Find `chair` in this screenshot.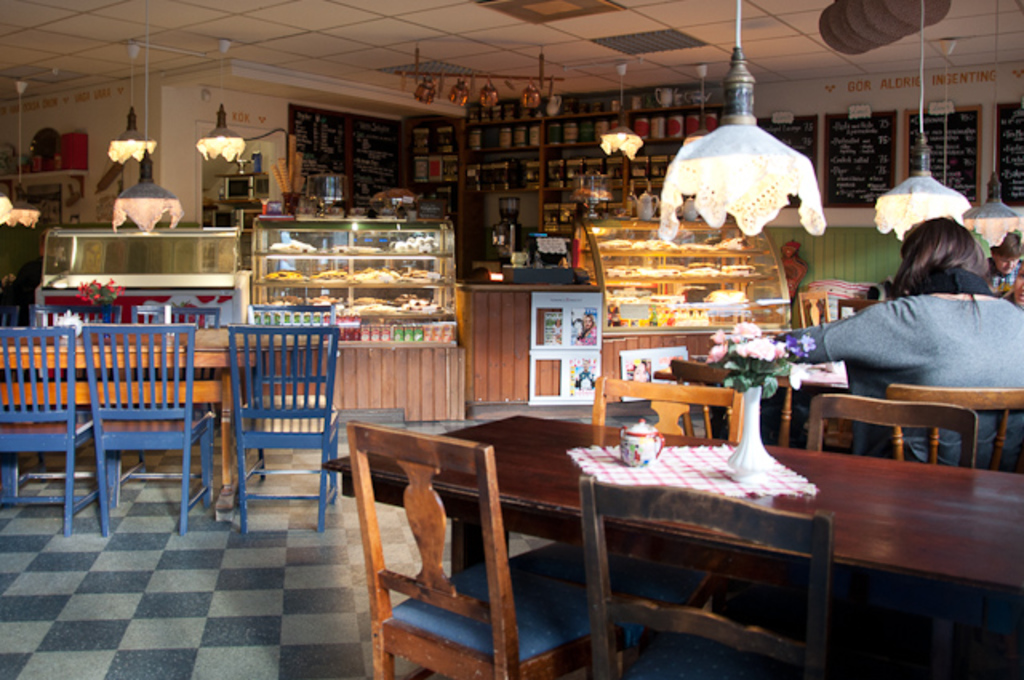
The bounding box for `chair` is box(795, 288, 859, 328).
